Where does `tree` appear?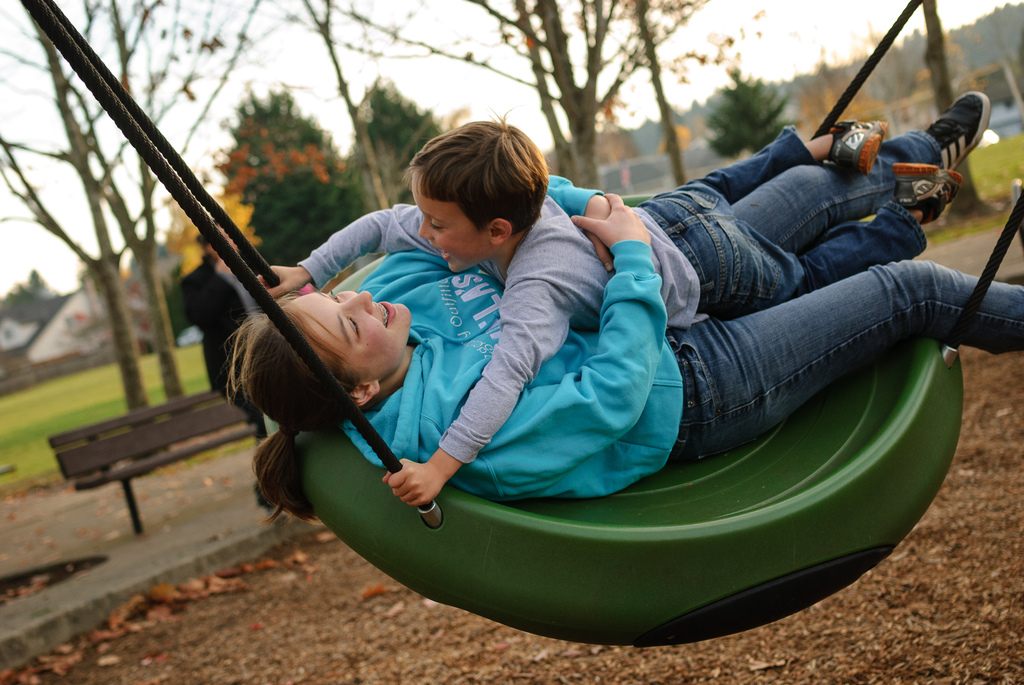
Appears at (798,66,898,123).
